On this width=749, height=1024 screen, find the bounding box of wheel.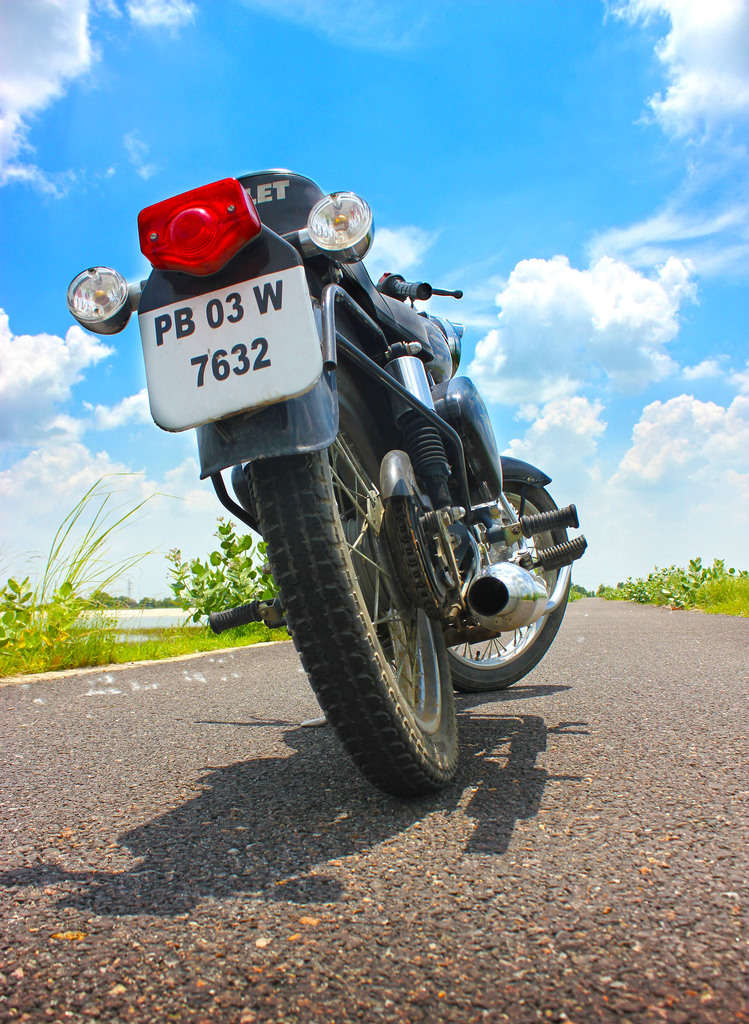
Bounding box: (left=440, top=485, right=575, bottom=693).
